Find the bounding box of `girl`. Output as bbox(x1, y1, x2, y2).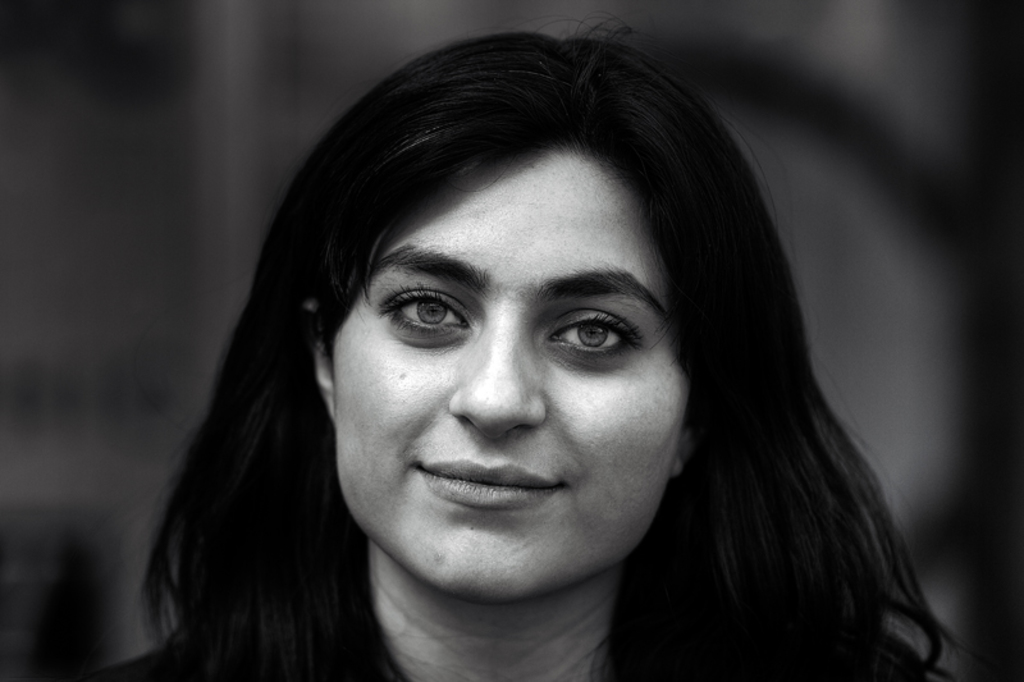
bbox(79, 22, 961, 681).
